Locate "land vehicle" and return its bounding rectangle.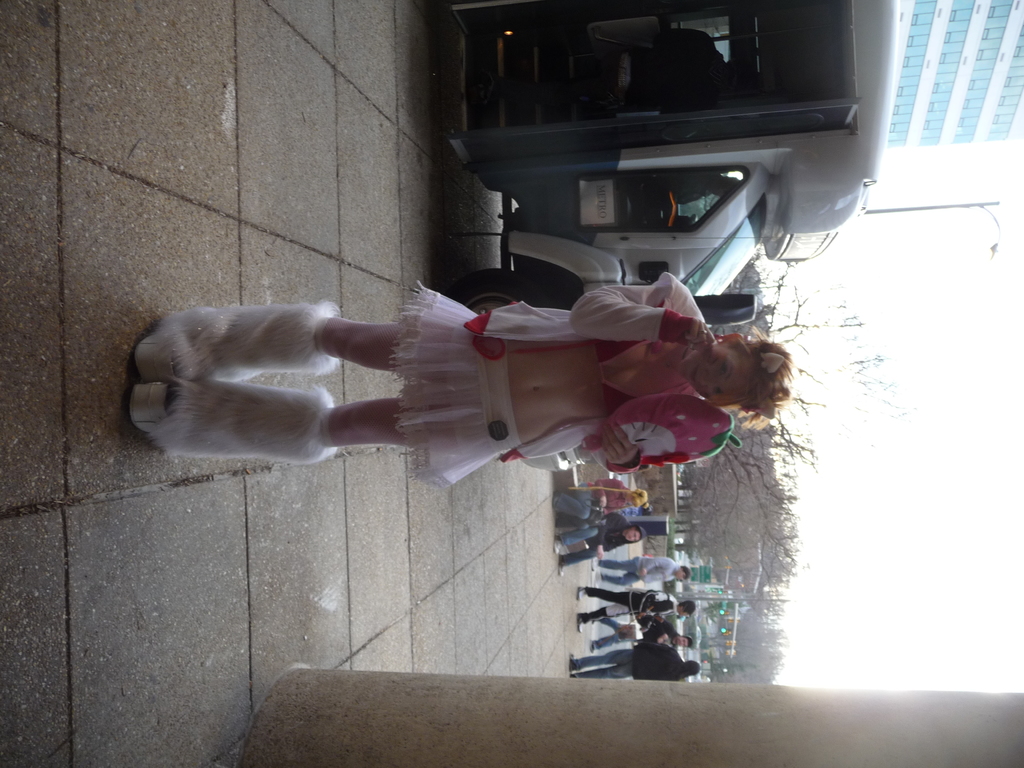
(431, 0, 899, 322).
